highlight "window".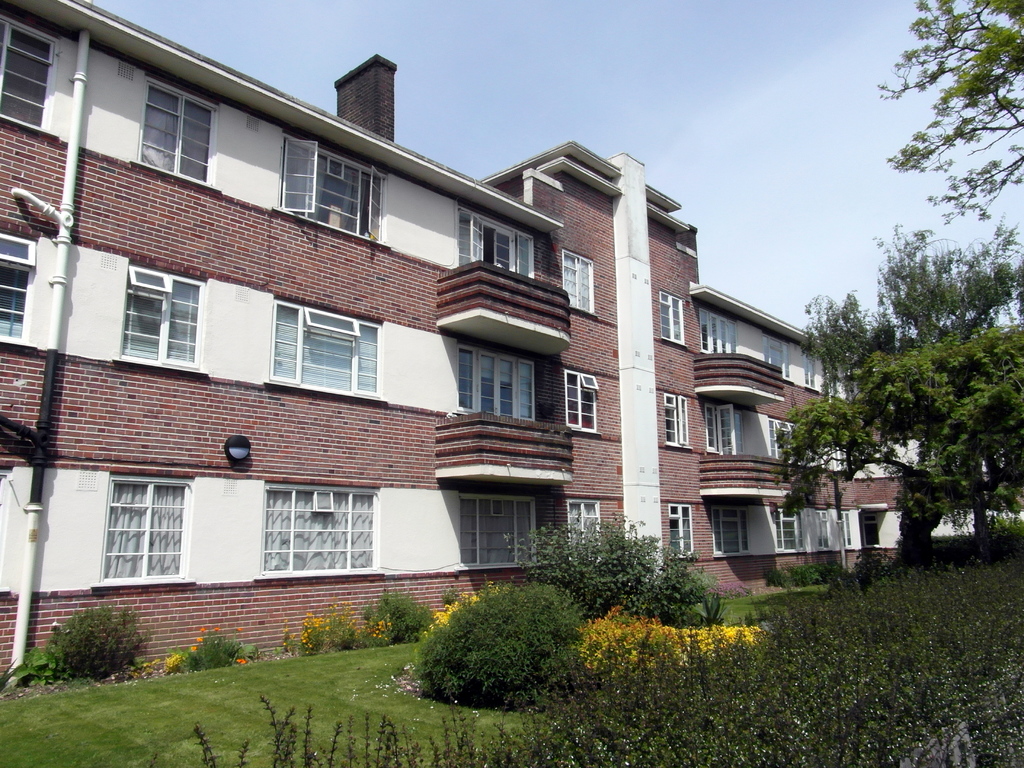
Highlighted region: left=124, top=260, right=202, bottom=366.
